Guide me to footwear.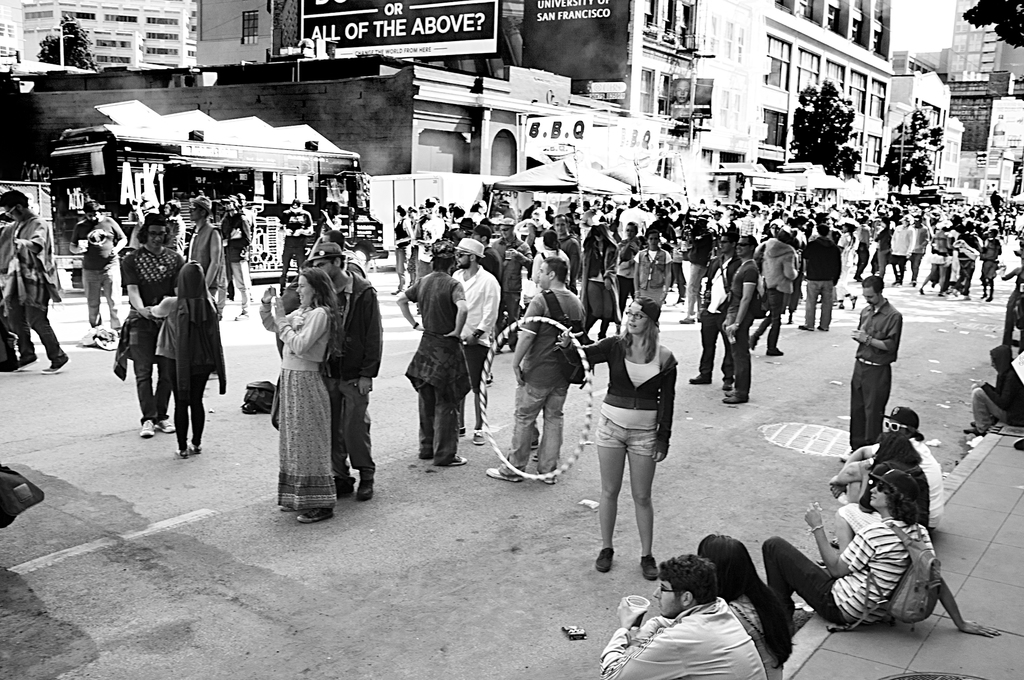
Guidance: [539,469,558,485].
